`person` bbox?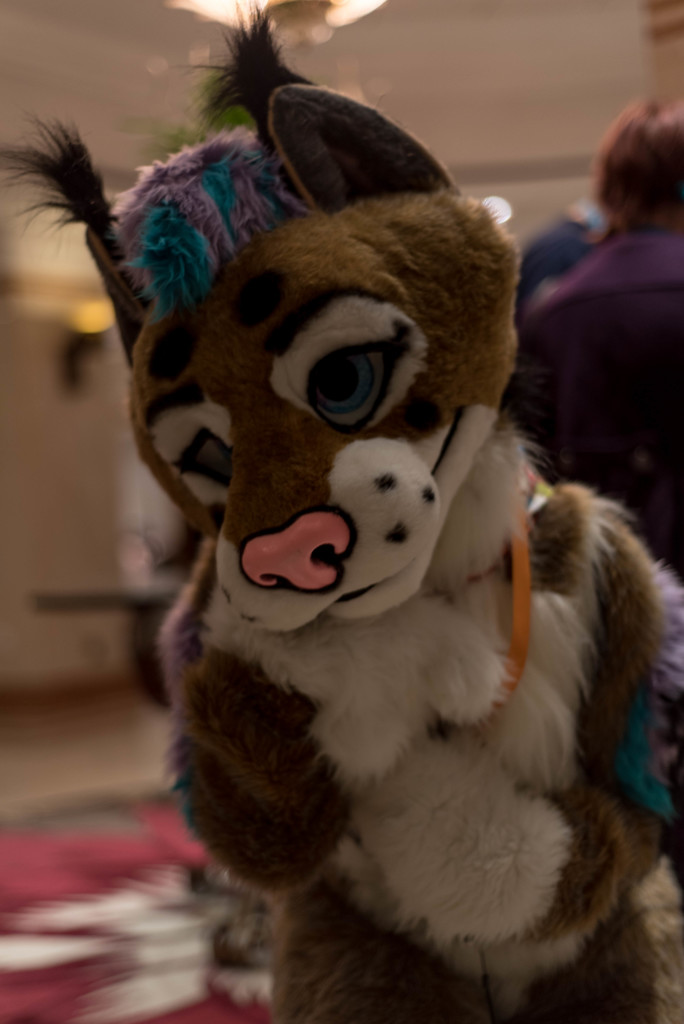
box=[509, 198, 612, 317]
